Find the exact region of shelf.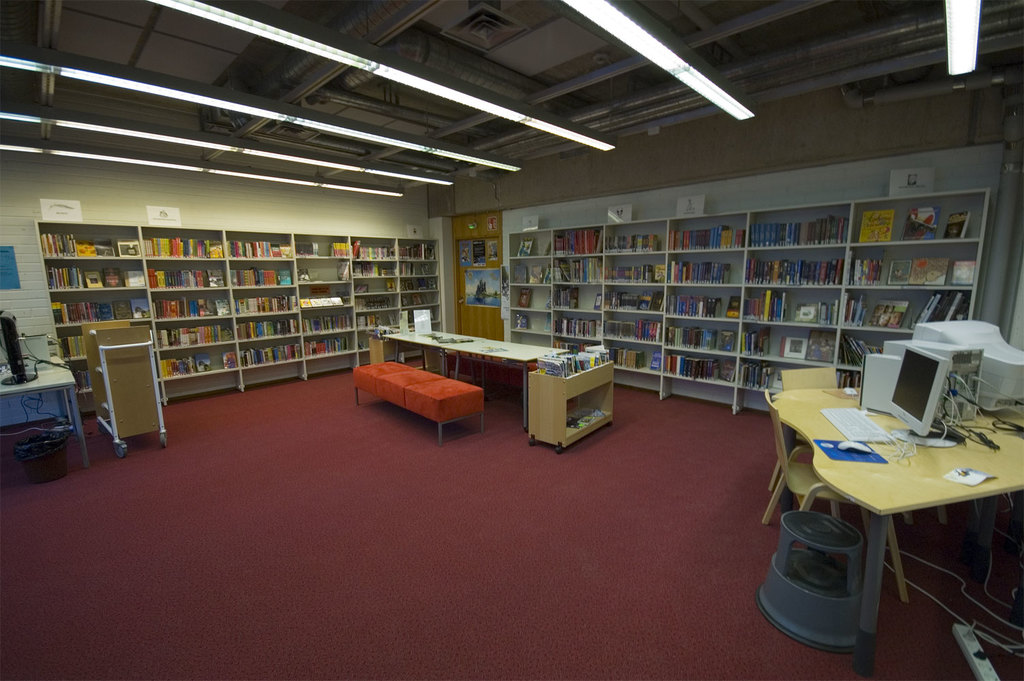
Exact region: locate(554, 288, 607, 315).
